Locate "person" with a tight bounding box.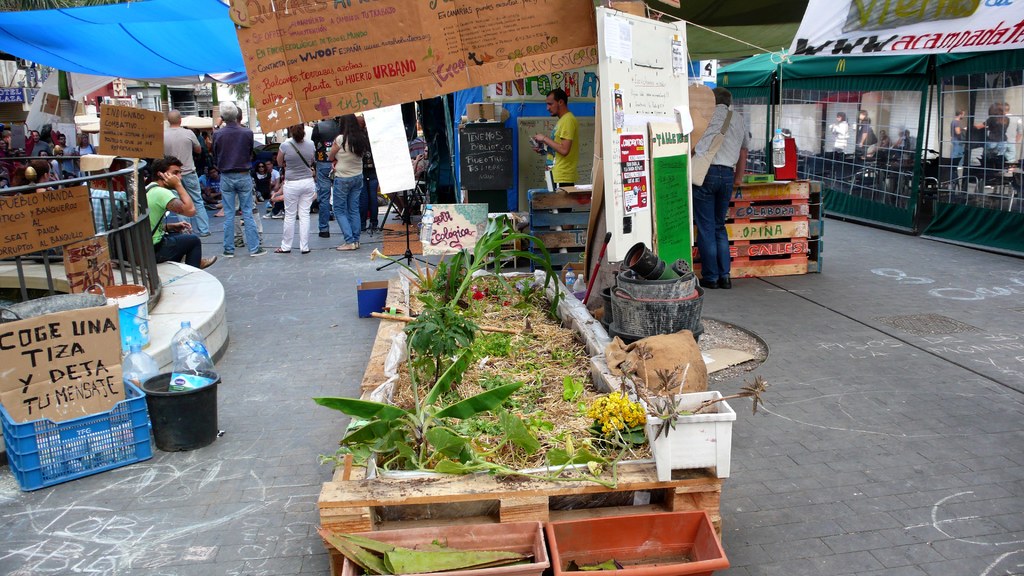
<box>1001,100,1017,170</box>.
